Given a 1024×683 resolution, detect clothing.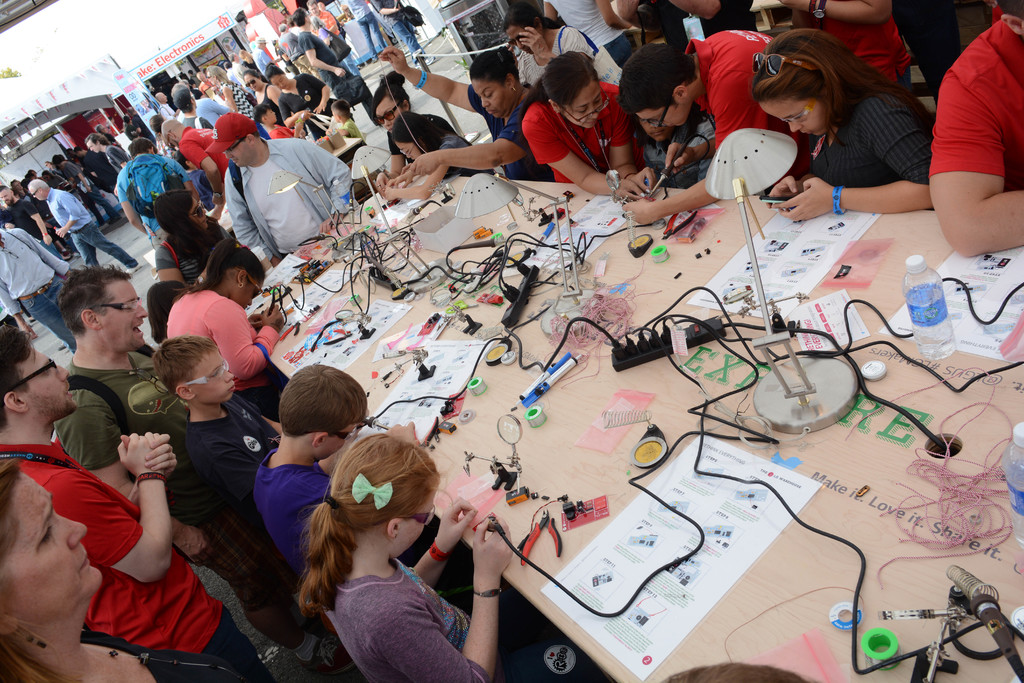
{"left": 63, "top": 163, "right": 121, "bottom": 234}.
